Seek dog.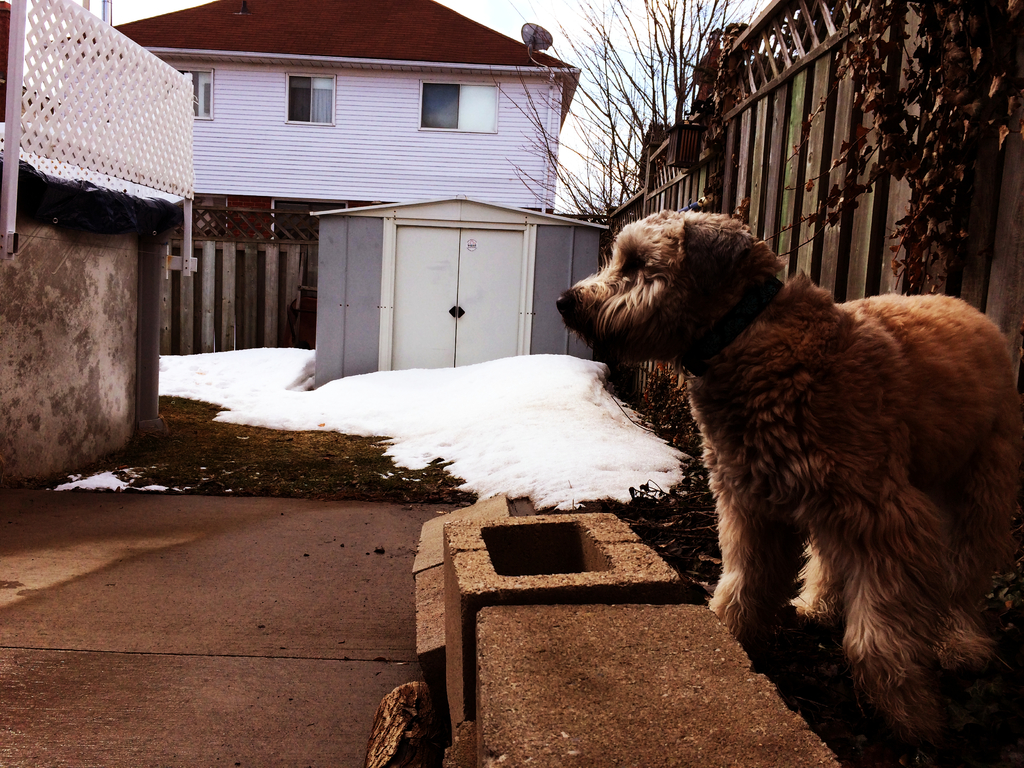
BBox(552, 207, 1023, 735).
